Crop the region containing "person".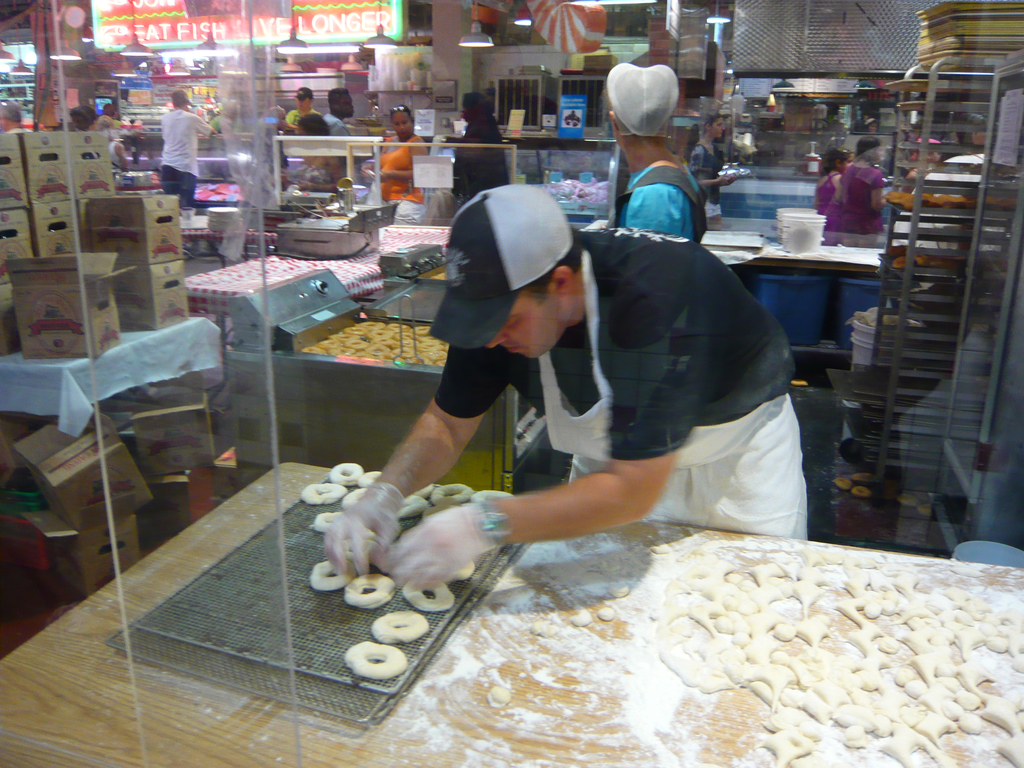
Crop region: (x1=99, y1=104, x2=133, y2=124).
